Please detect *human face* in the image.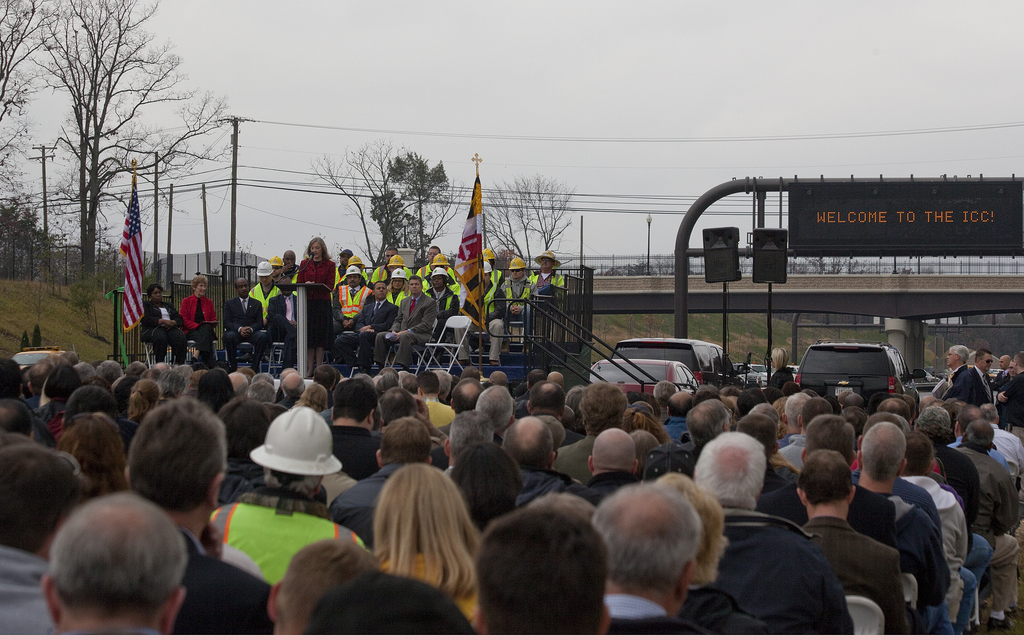
[947,351,955,365].
